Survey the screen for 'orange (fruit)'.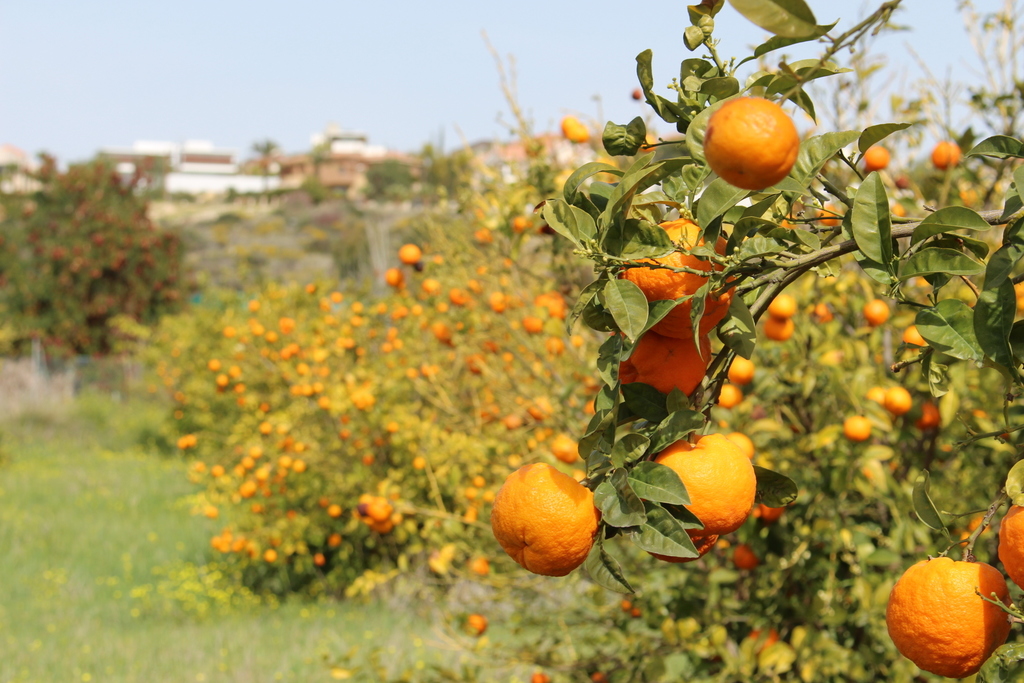
Survey found: 541:335:568:359.
